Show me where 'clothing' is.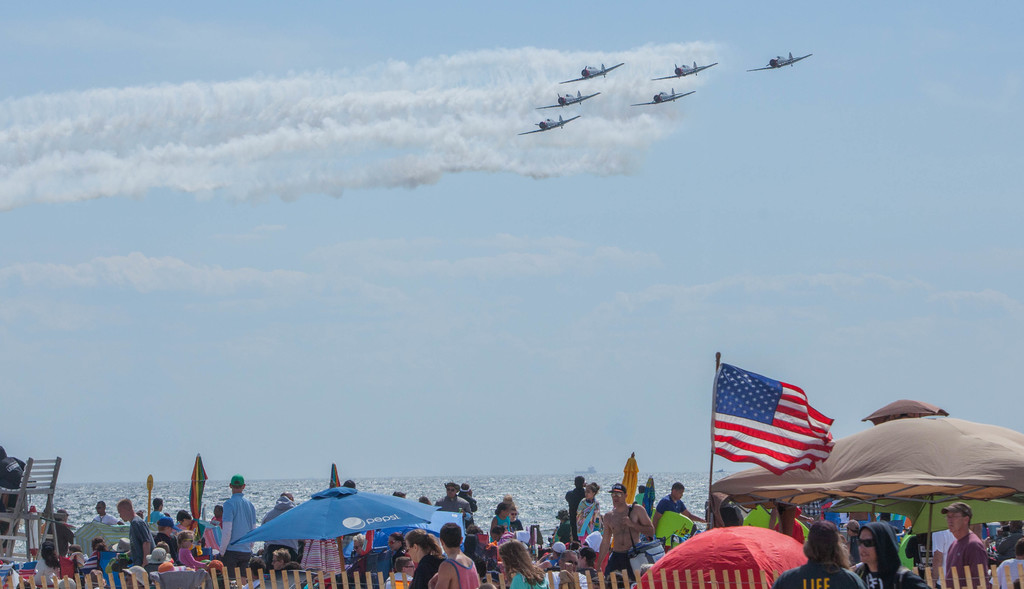
'clothing' is at [578, 506, 660, 578].
